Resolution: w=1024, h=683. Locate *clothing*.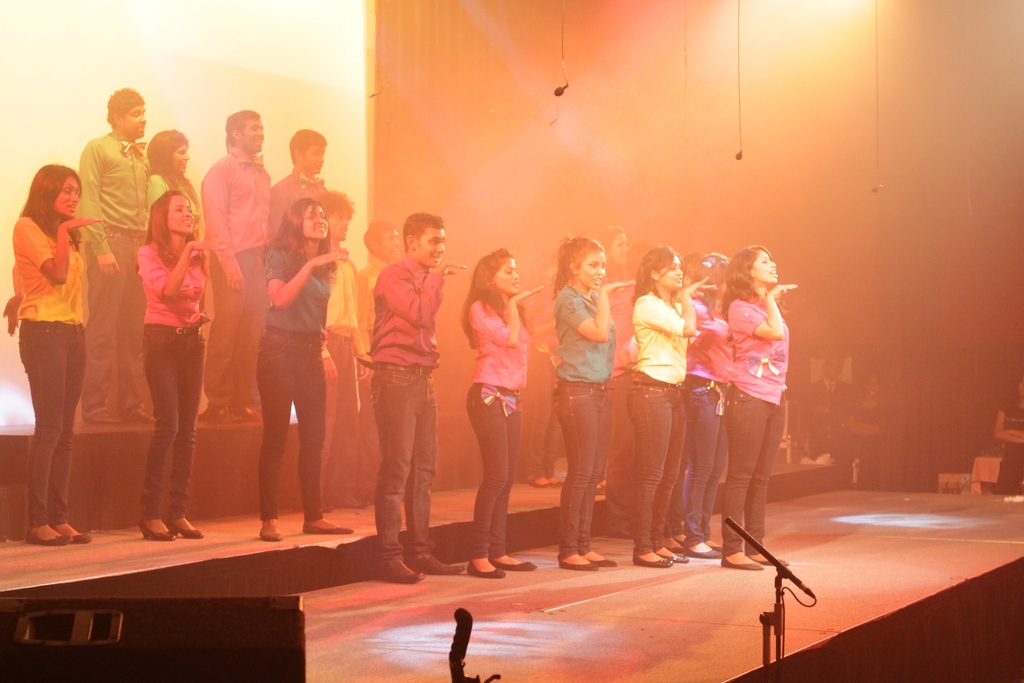
box=[257, 247, 329, 518].
